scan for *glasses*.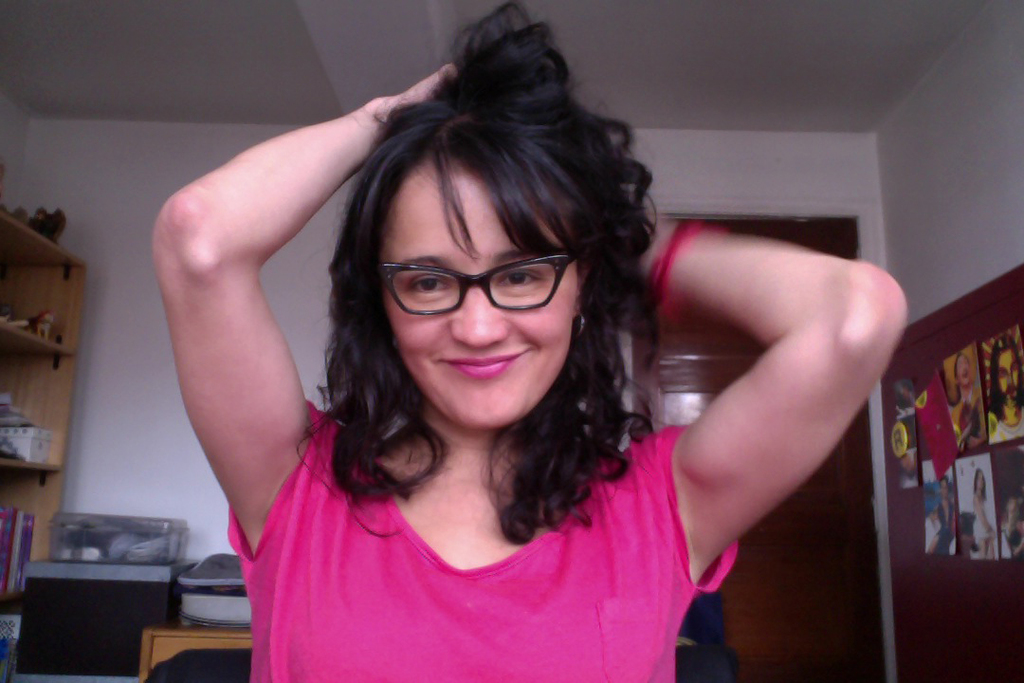
Scan result: bbox(373, 244, 577, 318).
